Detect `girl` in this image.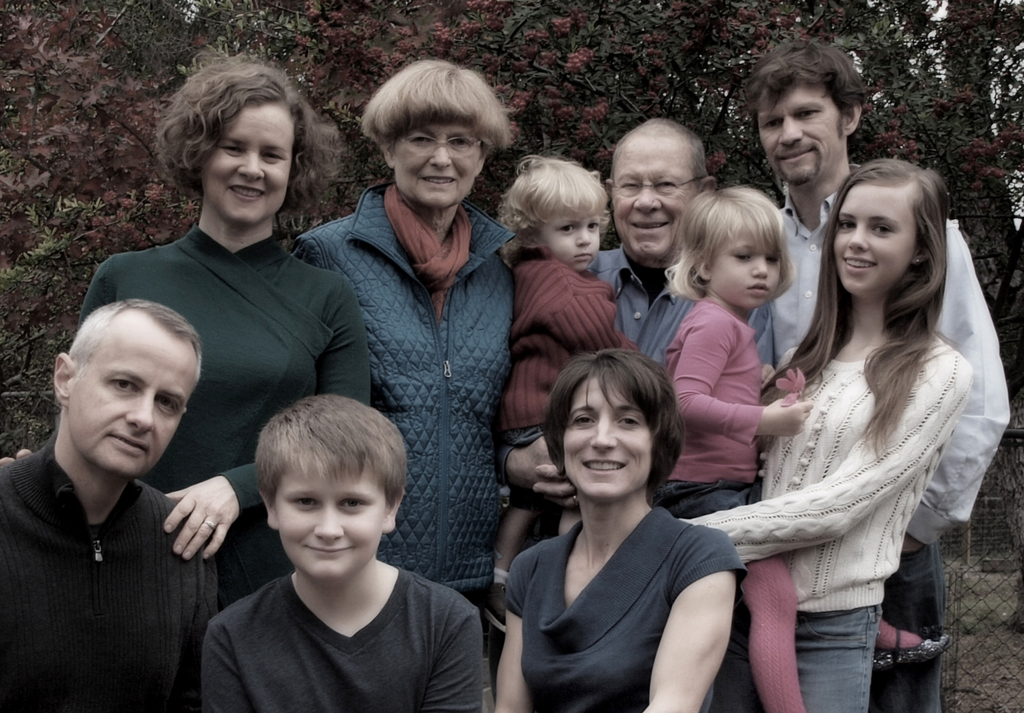
Detection: bbox=[666, 180, 950, 712].
